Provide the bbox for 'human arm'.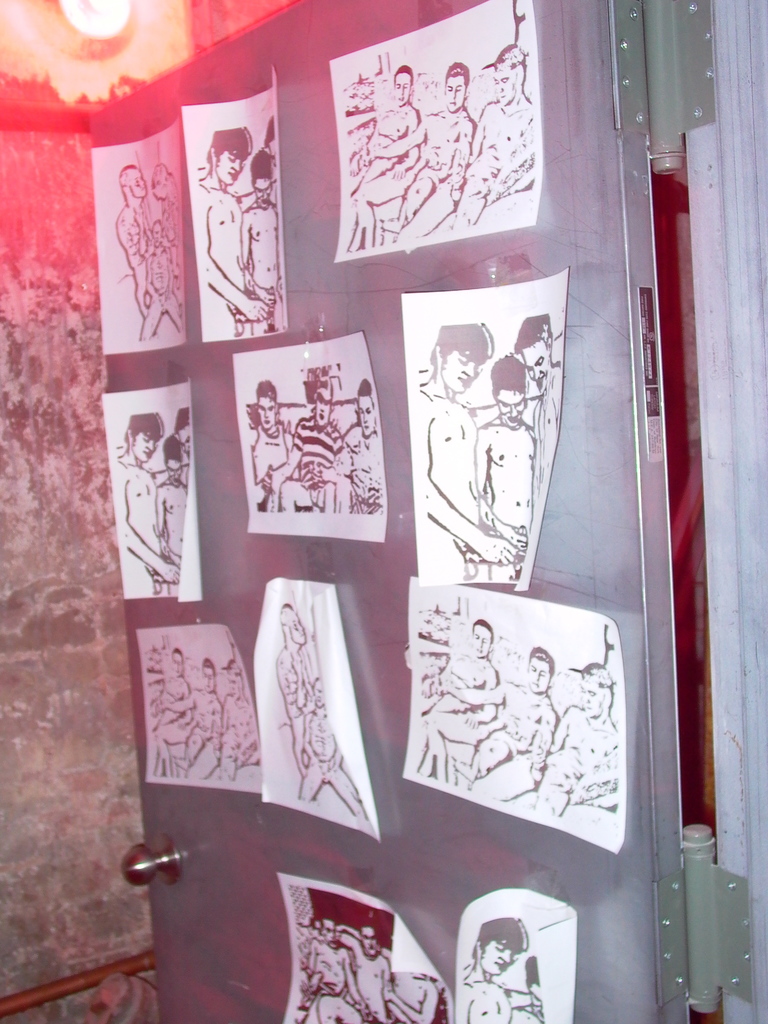
box(115, 460, 181, 584).
